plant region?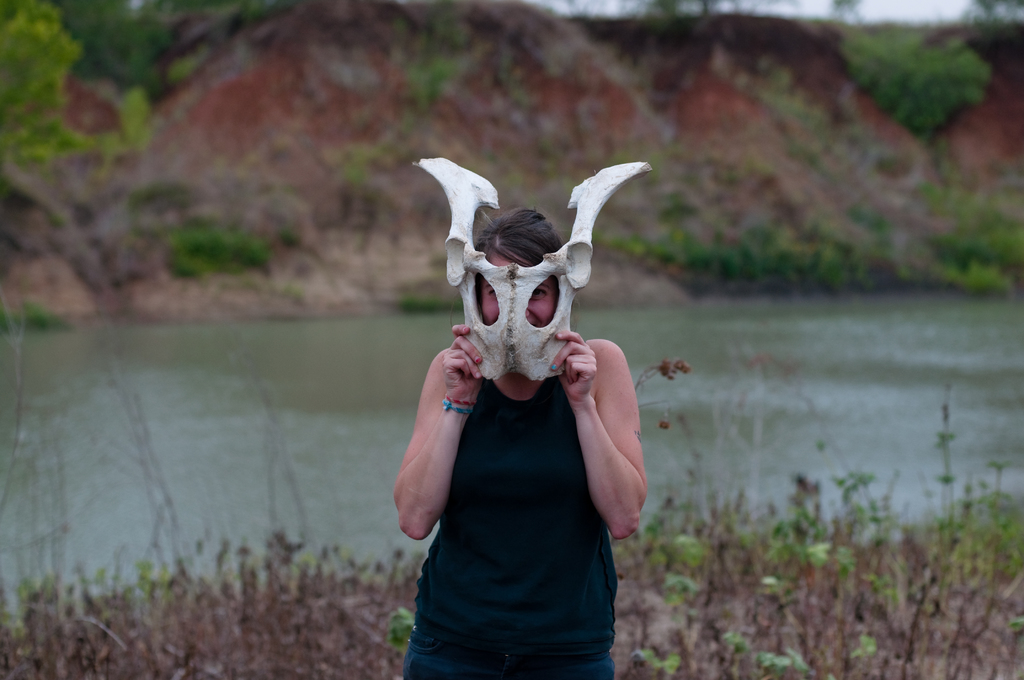
region(46, 205, 65, 230)
